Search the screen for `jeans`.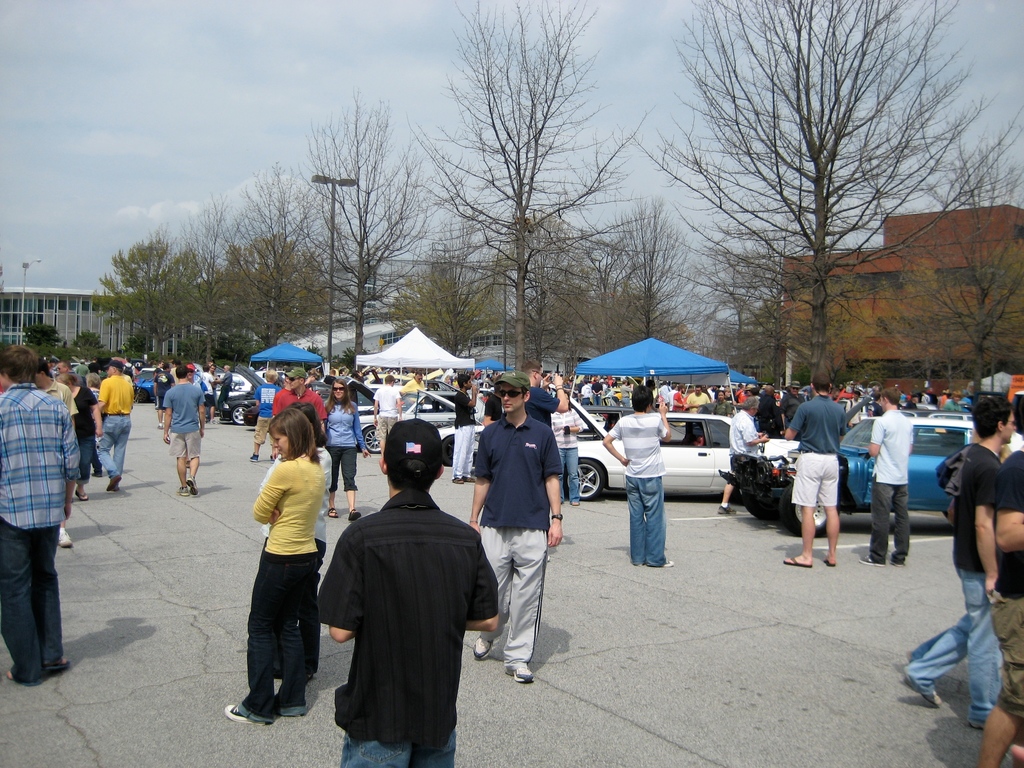
Found at 556:443:581:509.
